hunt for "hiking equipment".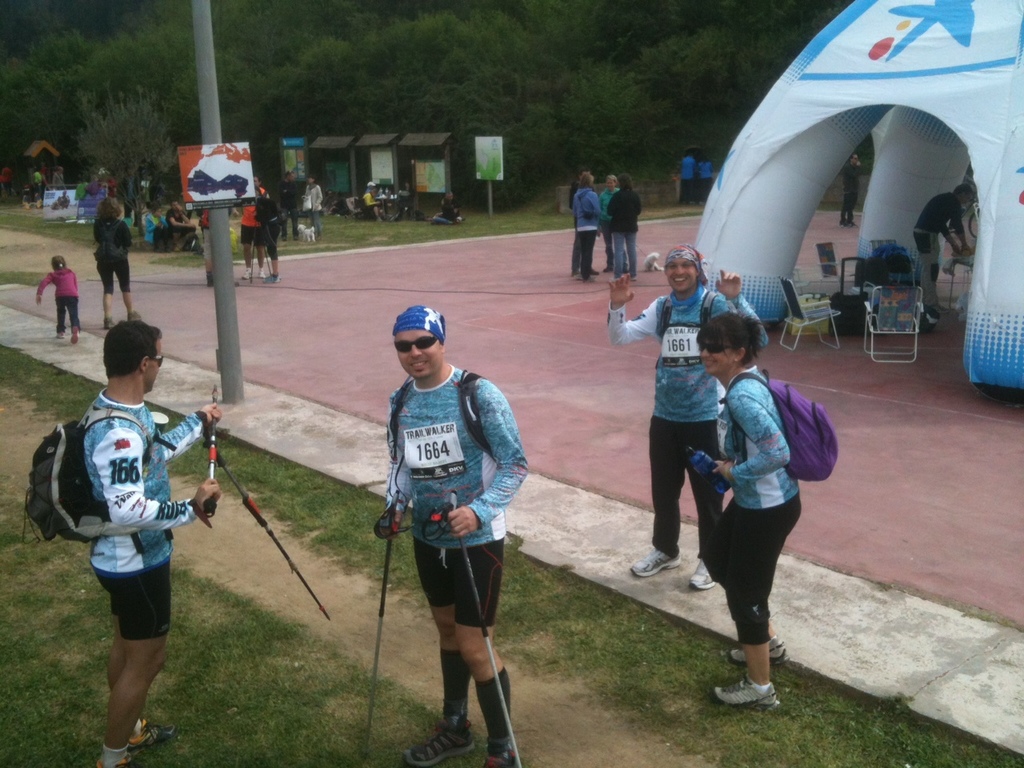
Hunted down at [387,370,497,465].
